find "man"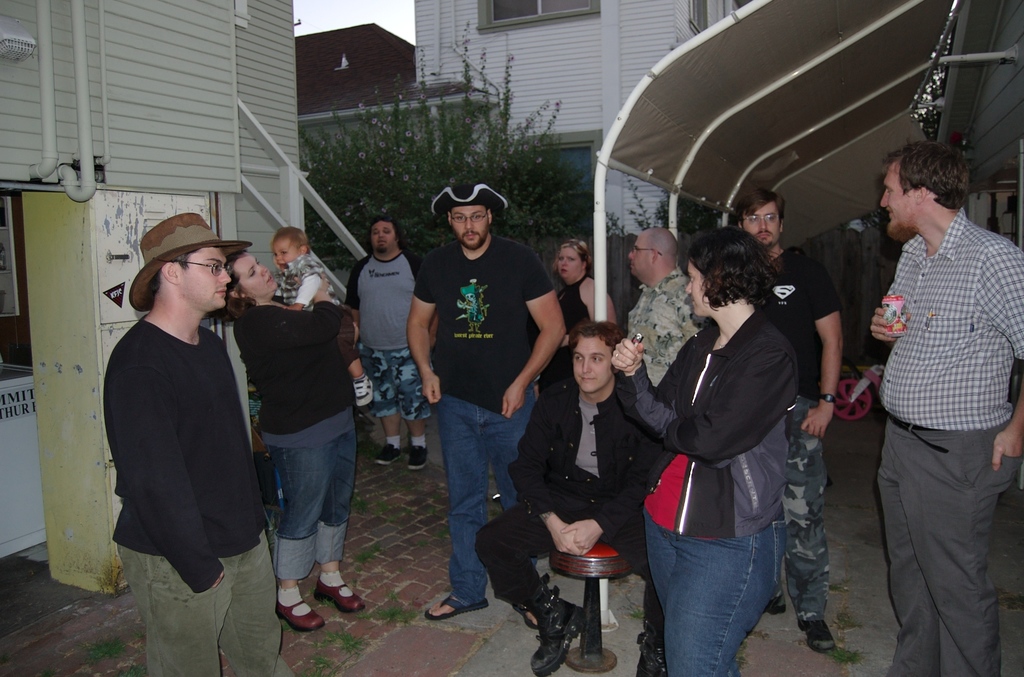
detection(474, 318, 664, 676)
